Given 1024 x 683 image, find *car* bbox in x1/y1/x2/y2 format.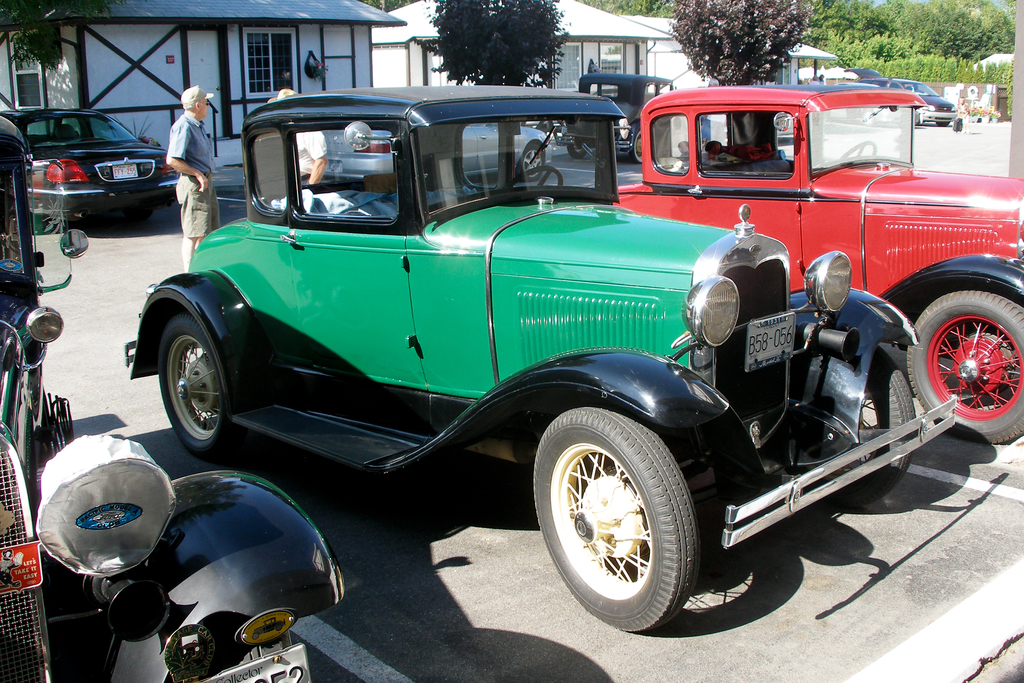
610/74/1023/445.
